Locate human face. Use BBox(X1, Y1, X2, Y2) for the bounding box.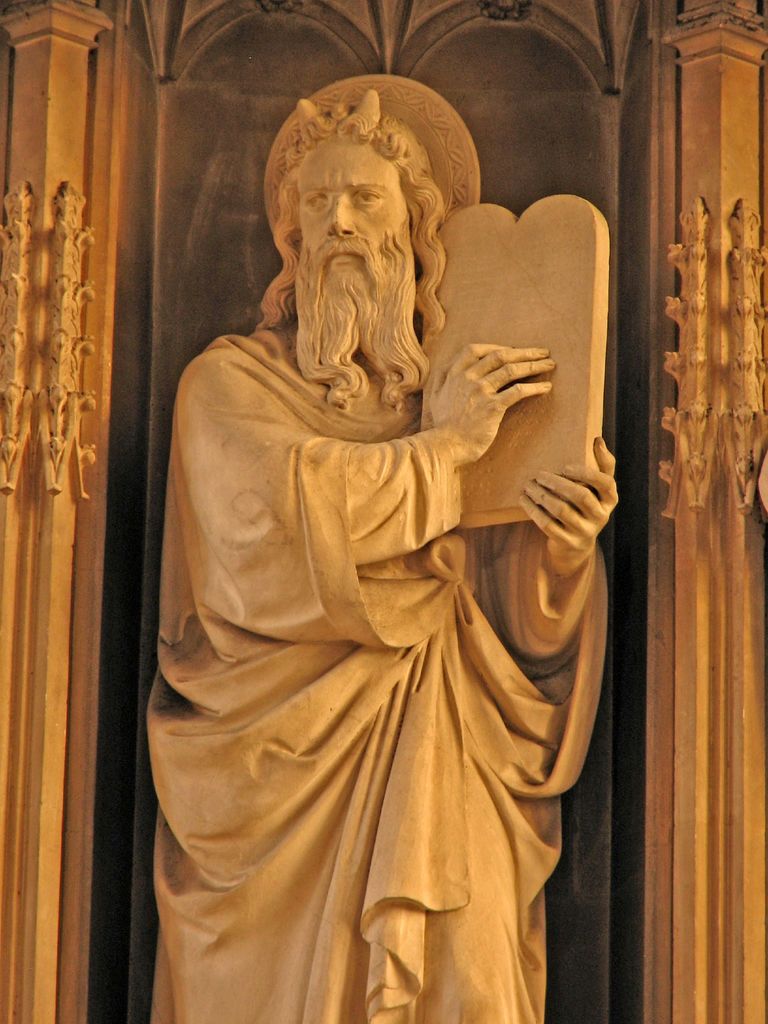
BBox(294, 133, 408, 271).
